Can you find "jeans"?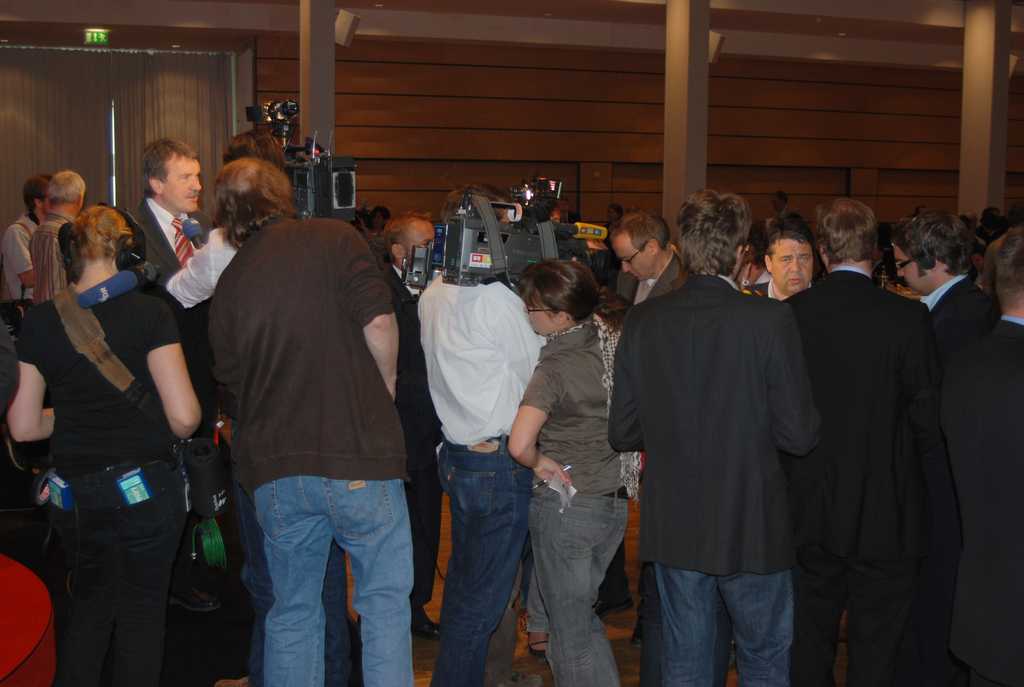
Yes, bounding box: 438,432,533,686.
